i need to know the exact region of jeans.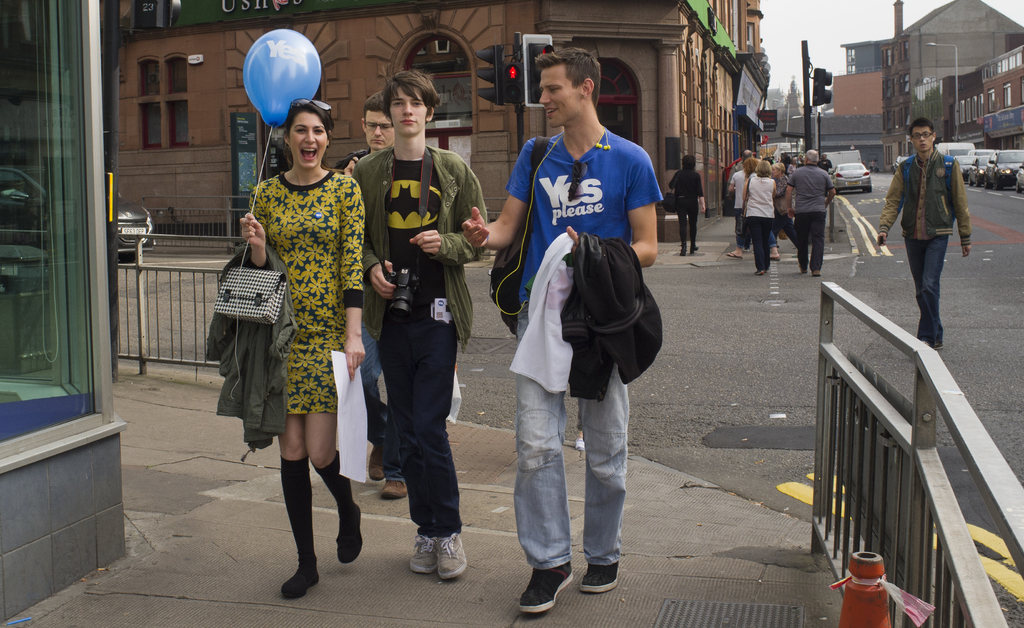
Region: bbox=(362, 324, 395, 479).
